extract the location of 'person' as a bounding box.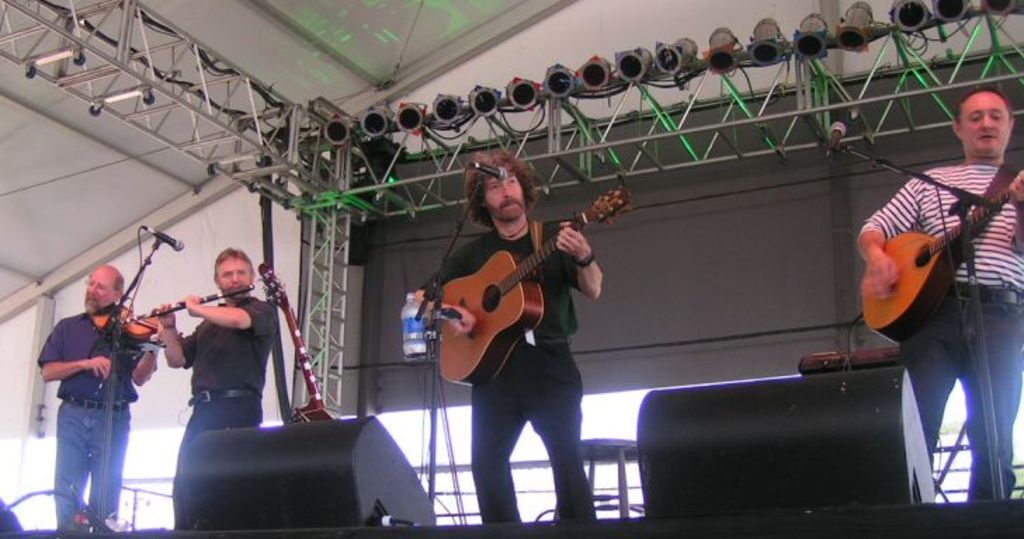
407 143 601 526.
